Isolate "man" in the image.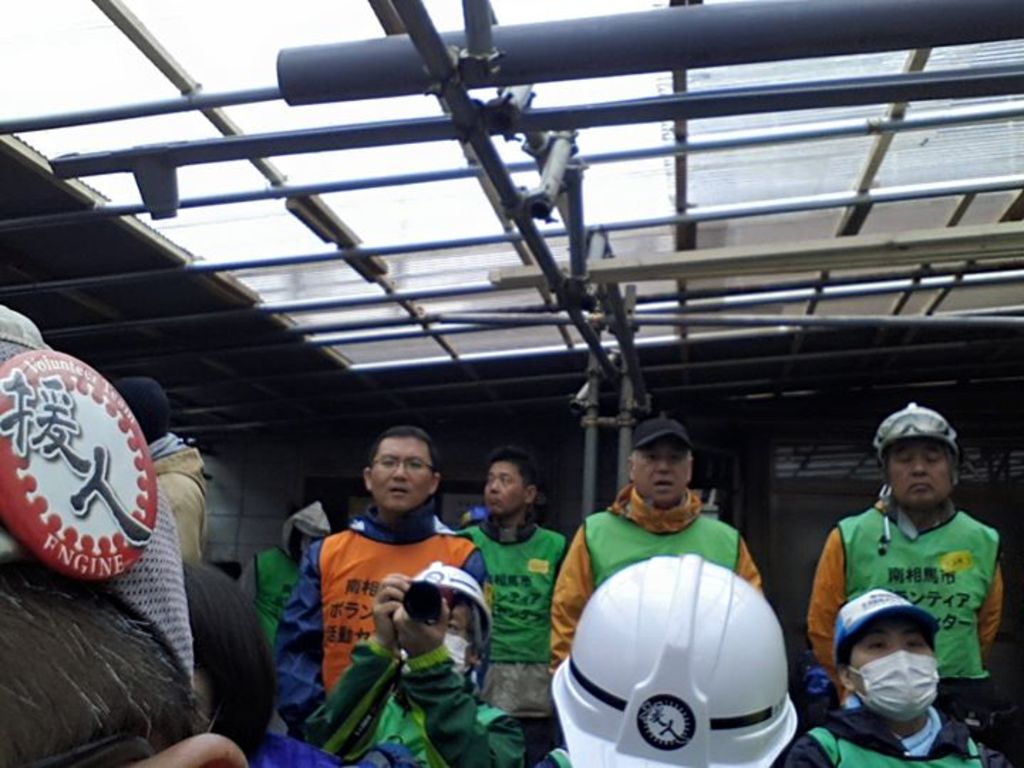
Isolated region: (left=102, top=371, right=213, bottom=572).
